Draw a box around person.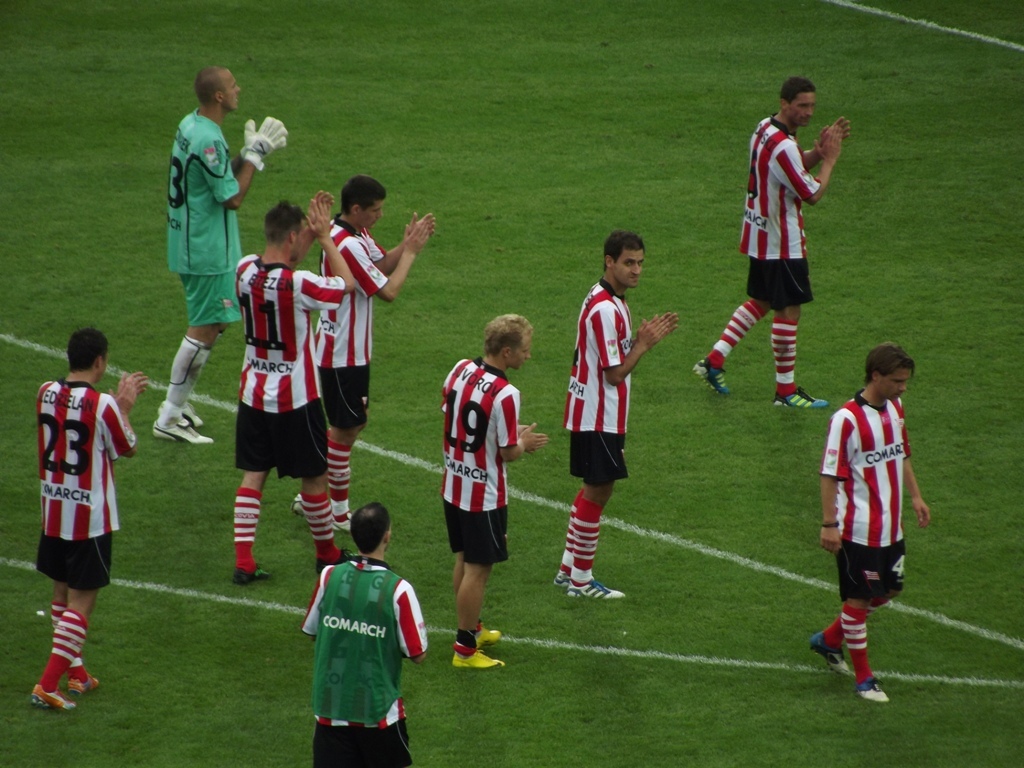
left=313, top=175, right=434, bottom=529.
